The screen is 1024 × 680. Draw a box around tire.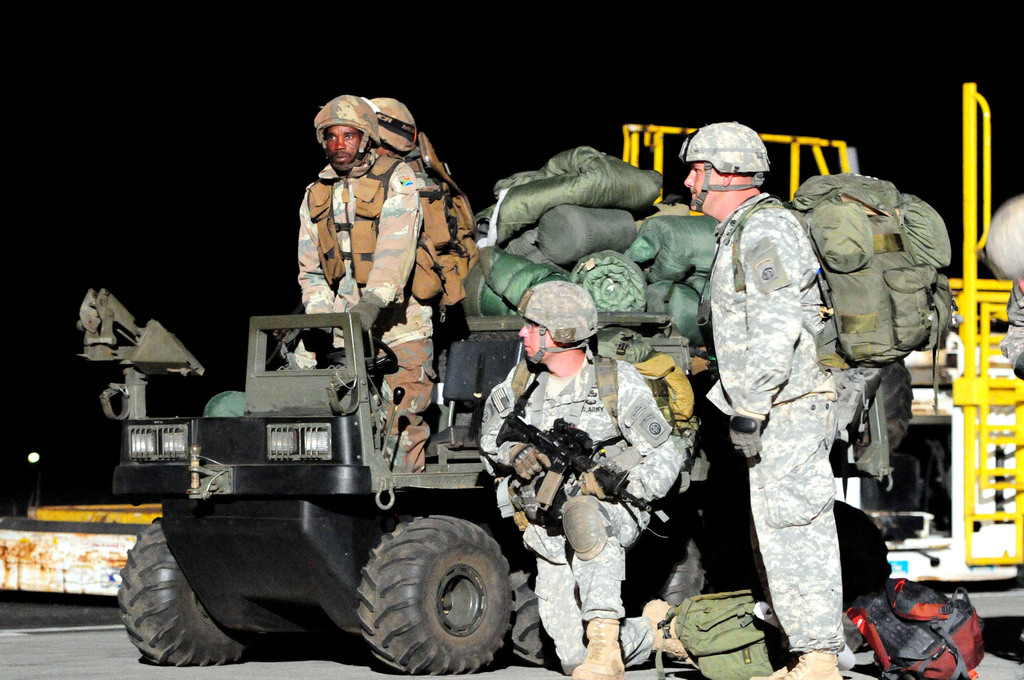
rect(117, 517, 259, 667).
